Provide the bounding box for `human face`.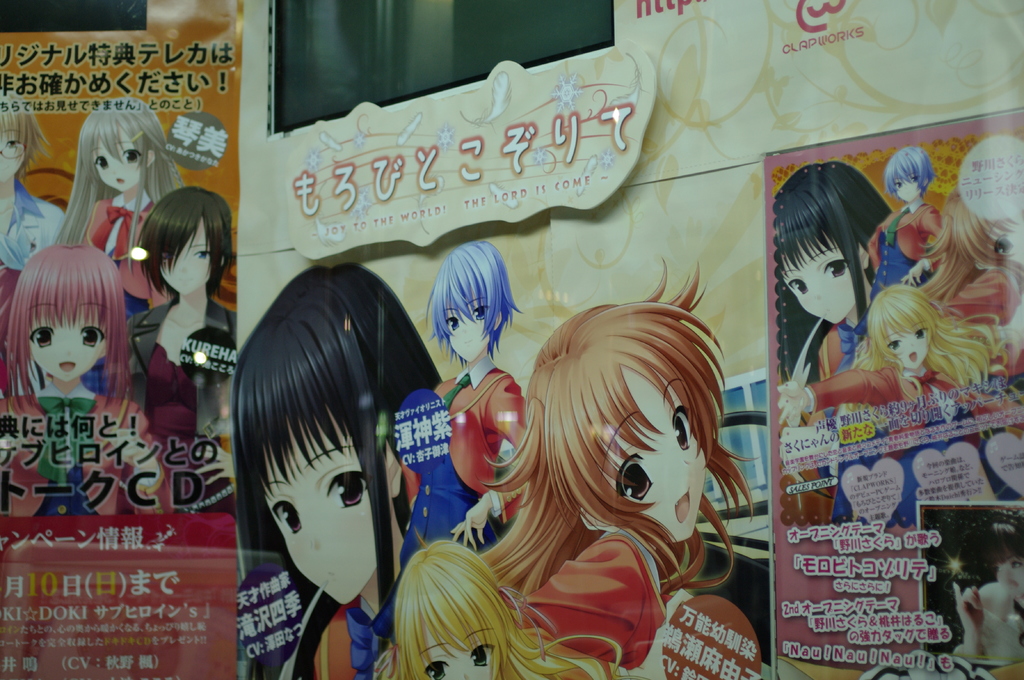
259 411 378 612.
